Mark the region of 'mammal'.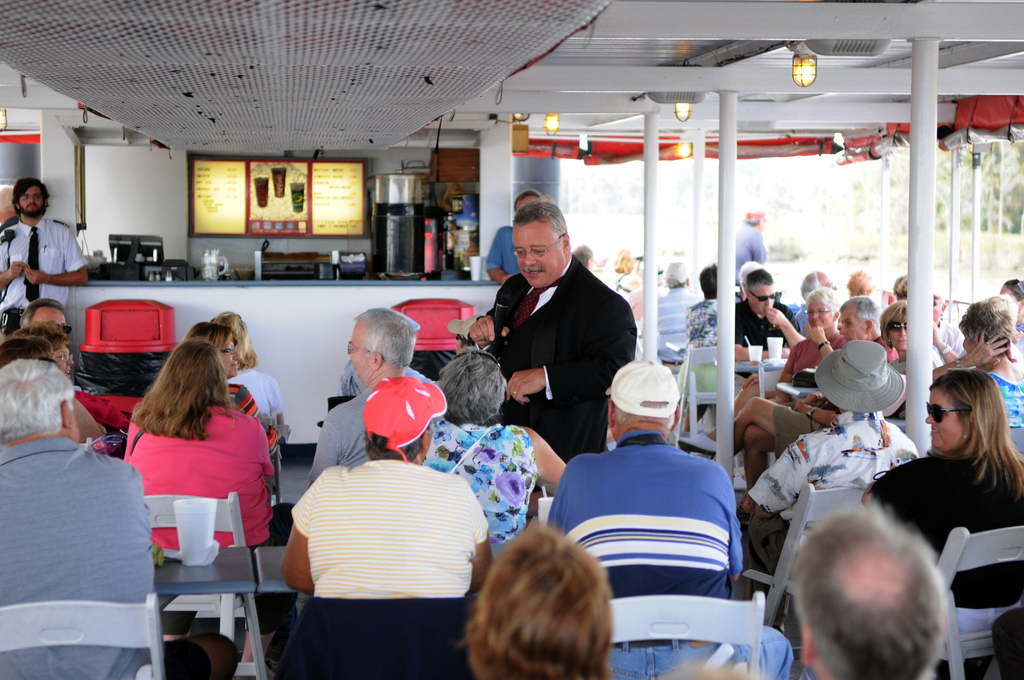
Region: box=[891, 271, 912, 304].
